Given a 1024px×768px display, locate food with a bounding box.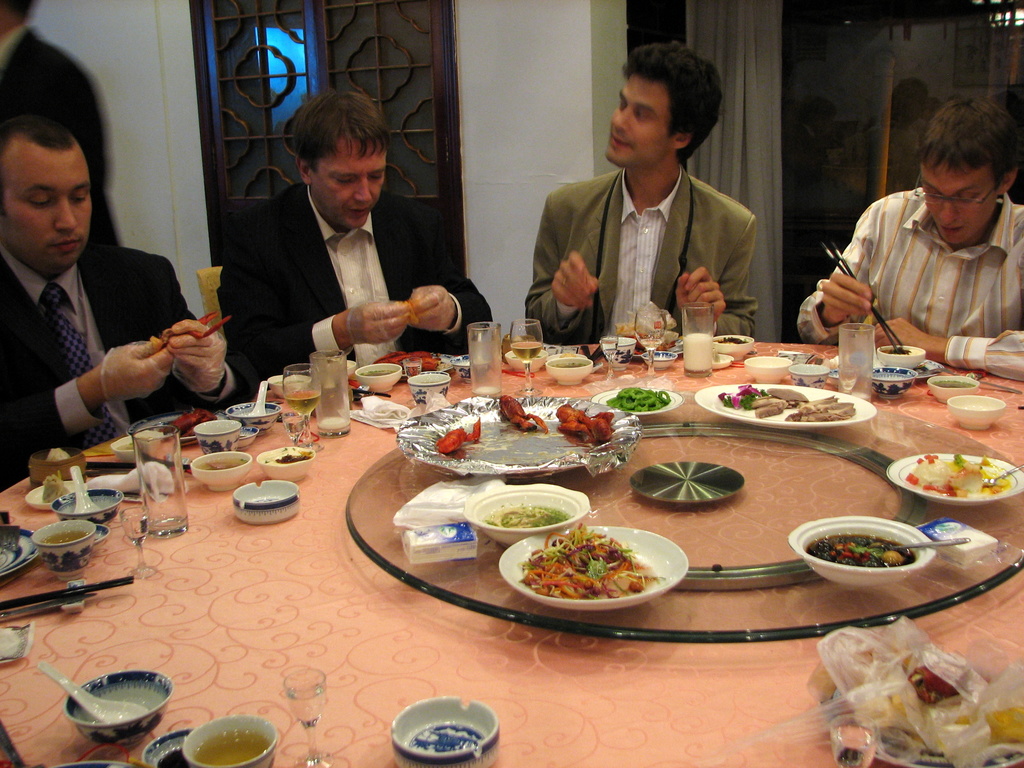
Located: [42,527,92,548].
